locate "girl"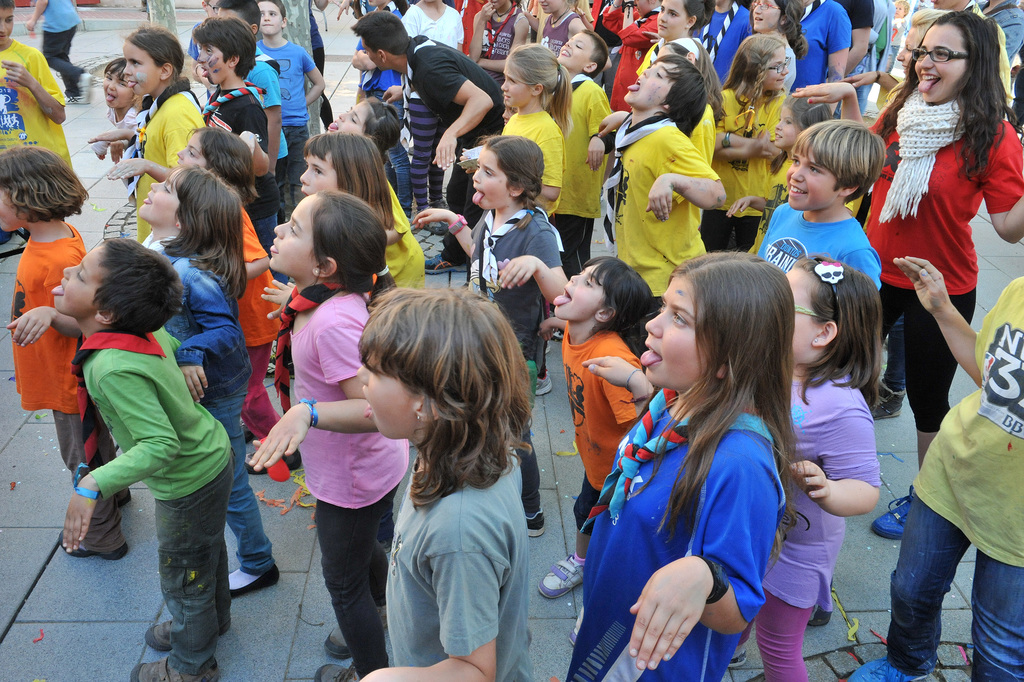
bbox(247, 188, 411, 680)
